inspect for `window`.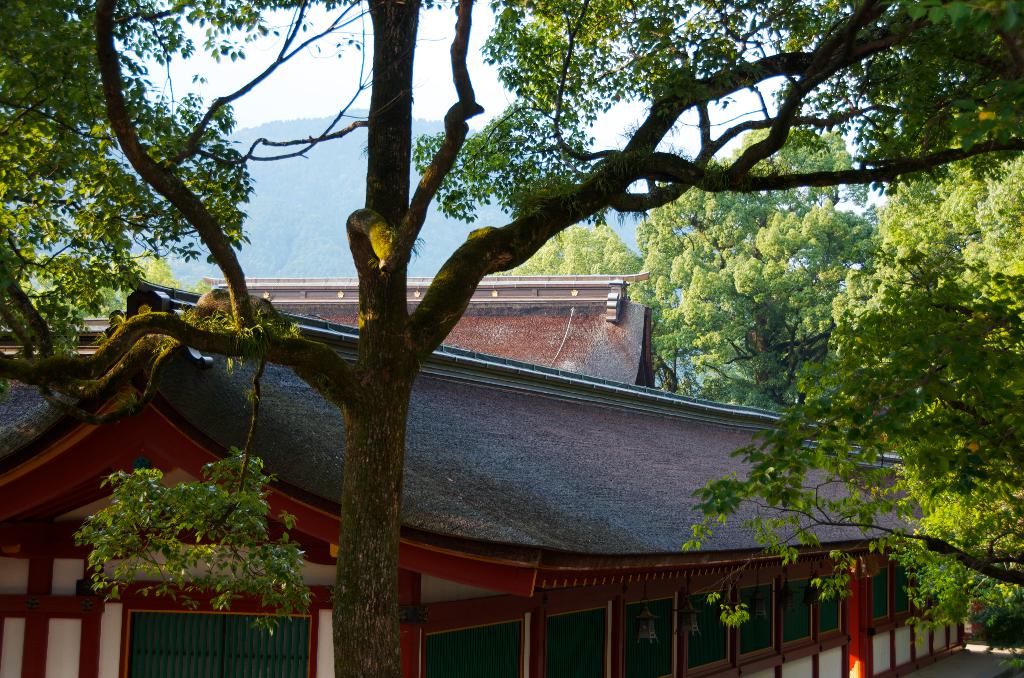
Inspection: [x1=892, y1=569, x2=909, y2=615].
